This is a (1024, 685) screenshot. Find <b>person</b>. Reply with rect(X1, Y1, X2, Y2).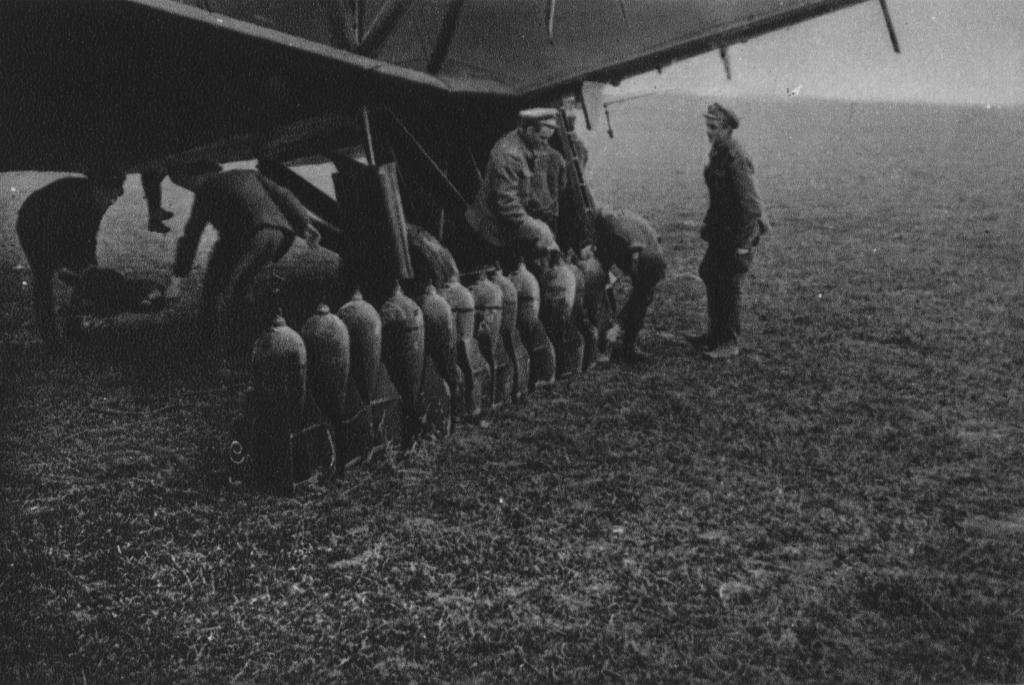
rect(580, 200, 663, 363).
